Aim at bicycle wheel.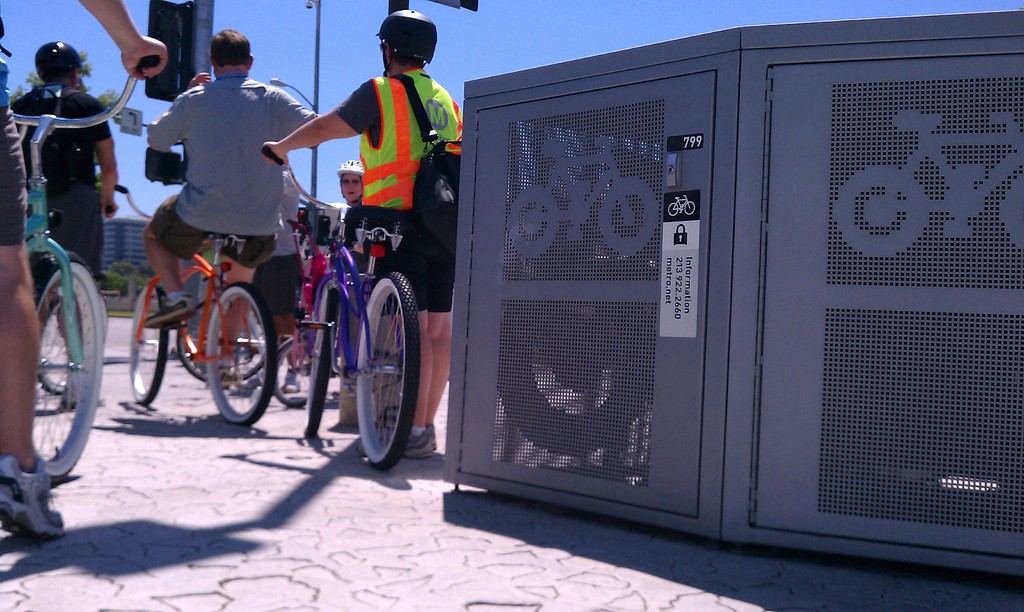
Aimed at (left=28, top=247, right=110, bottom=475).
